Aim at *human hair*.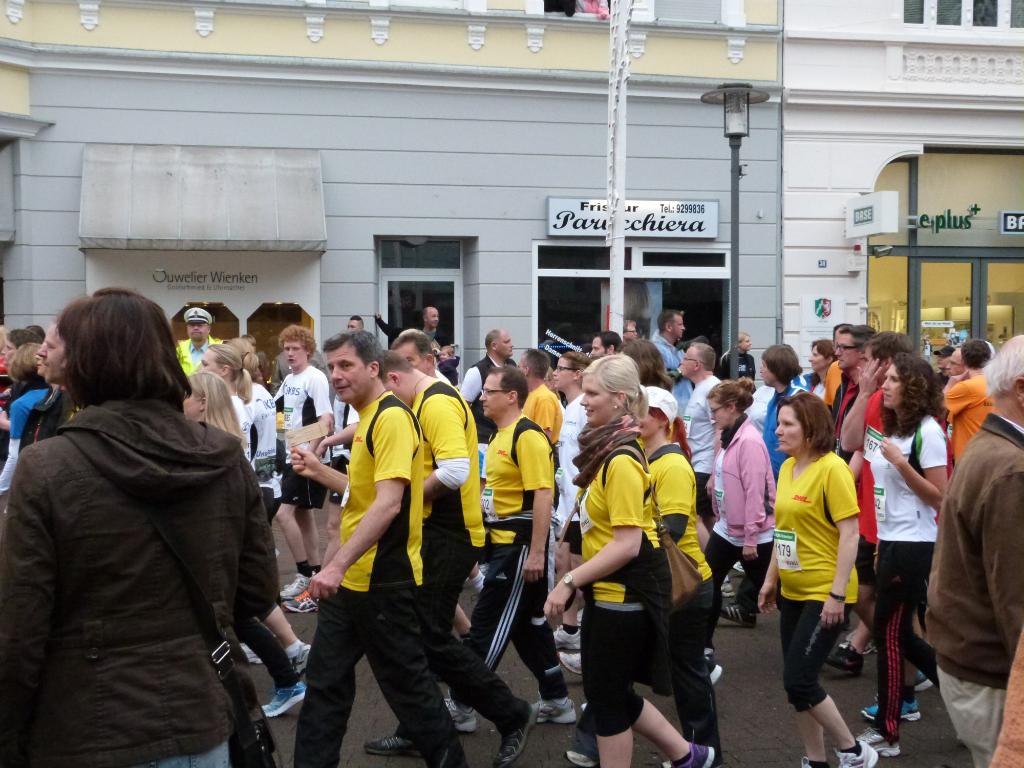
Aimed at 876 352 948 440.
